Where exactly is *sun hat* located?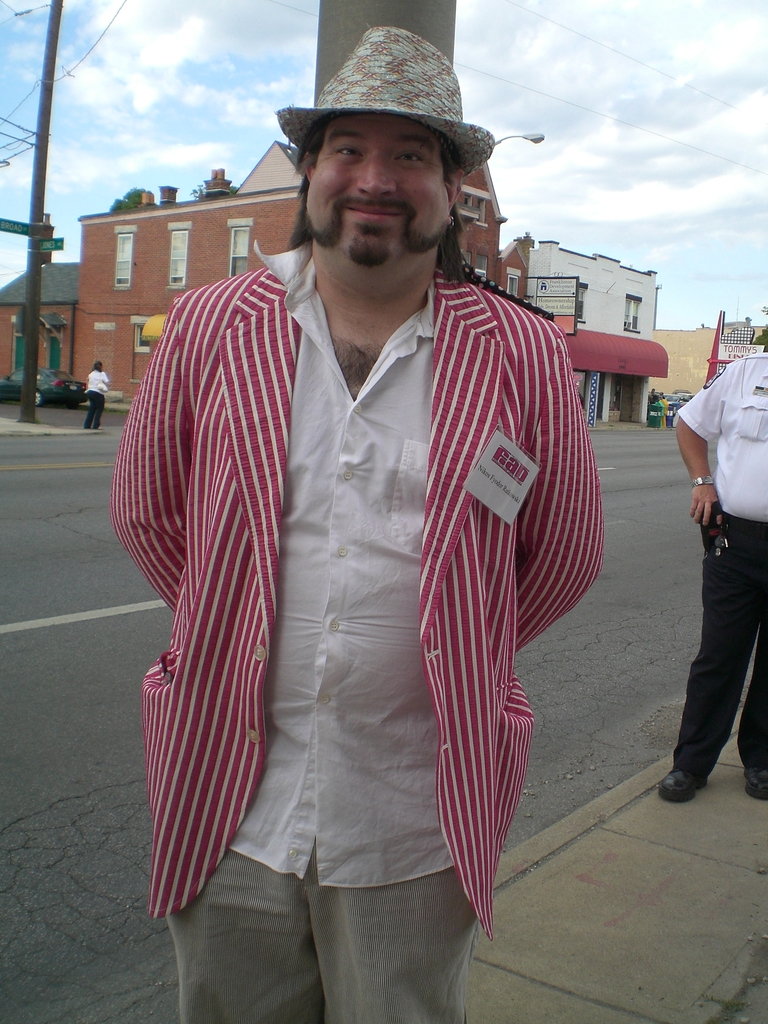
Its bounding box is rect(744, 316, 767, 345).
